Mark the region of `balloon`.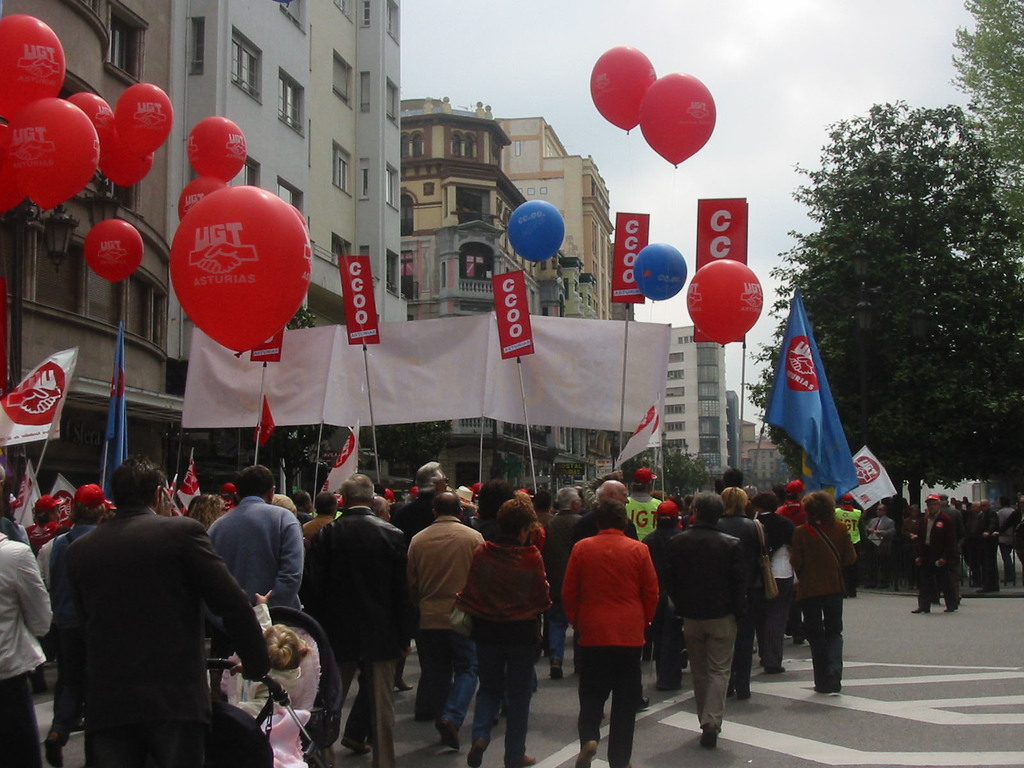
Region: [639,71,715,165].
